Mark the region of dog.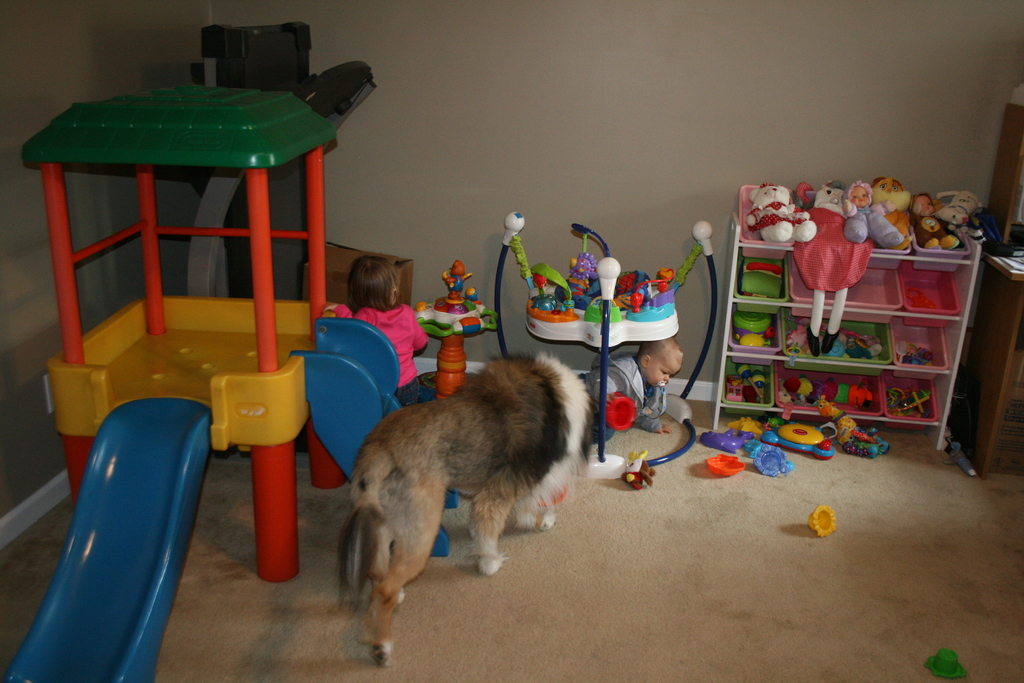
Region: 332, 346, 600, 670.
